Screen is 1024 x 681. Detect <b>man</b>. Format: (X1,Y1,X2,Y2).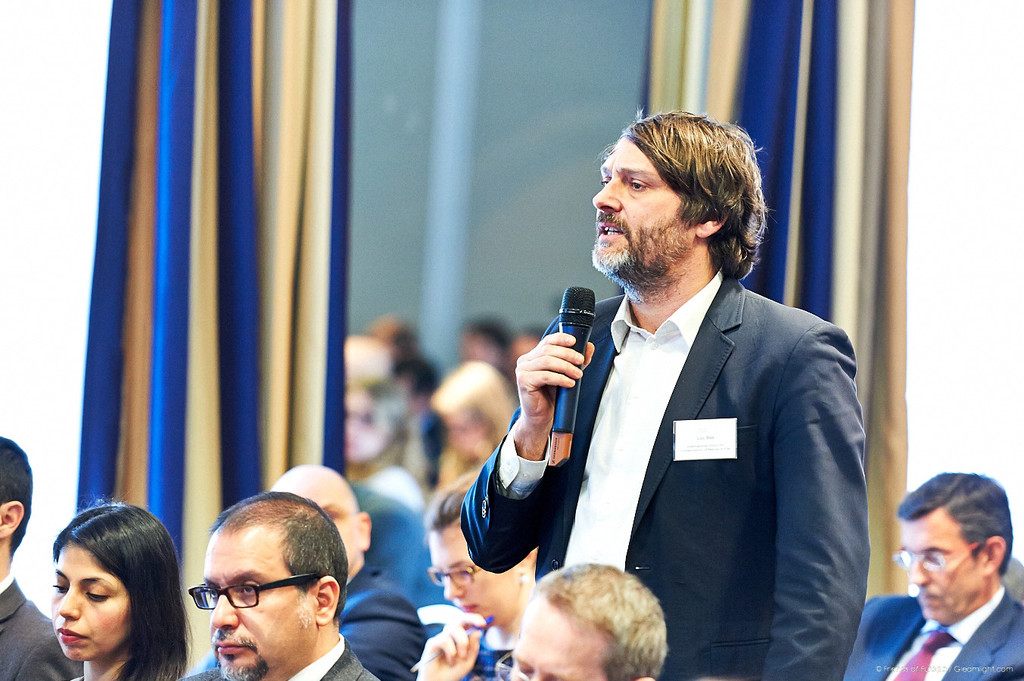
(843,465,1023,680).
